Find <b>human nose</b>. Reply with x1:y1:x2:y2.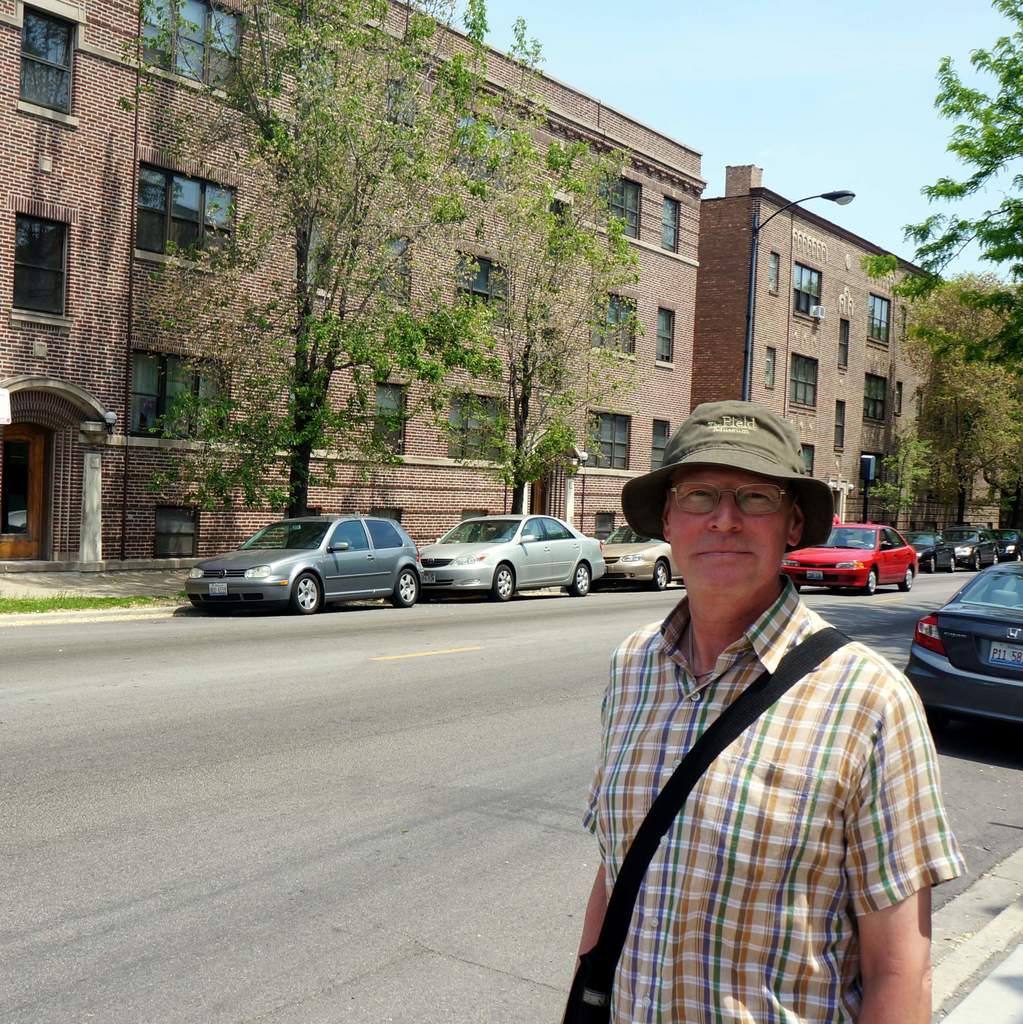
707:492:746:531.
